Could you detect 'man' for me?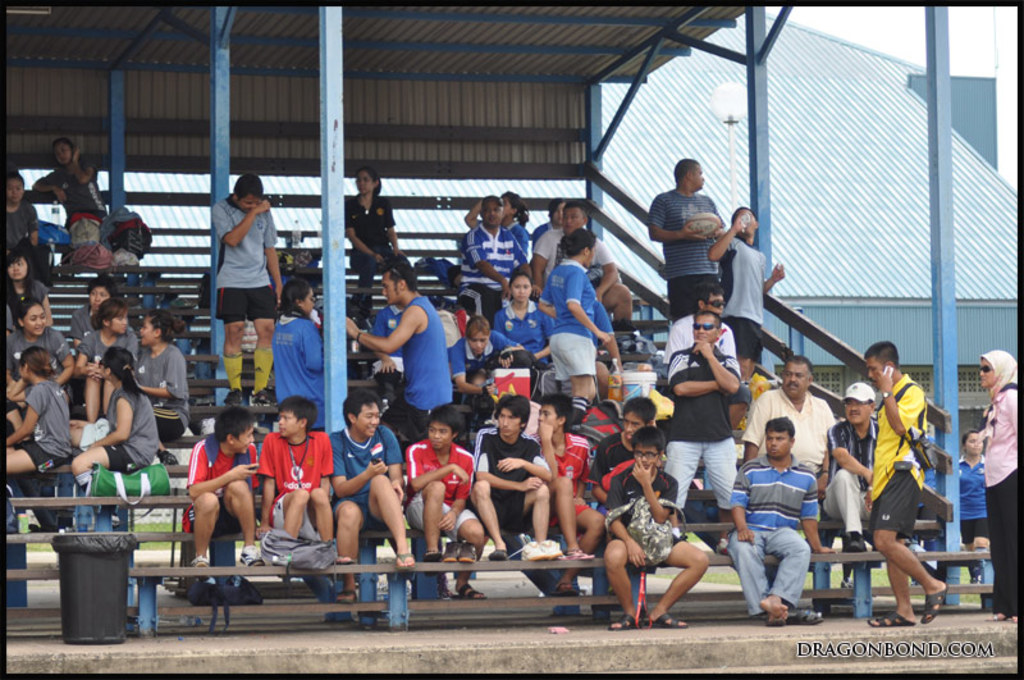
Detection result: crop(526, 196, 634, 332).
